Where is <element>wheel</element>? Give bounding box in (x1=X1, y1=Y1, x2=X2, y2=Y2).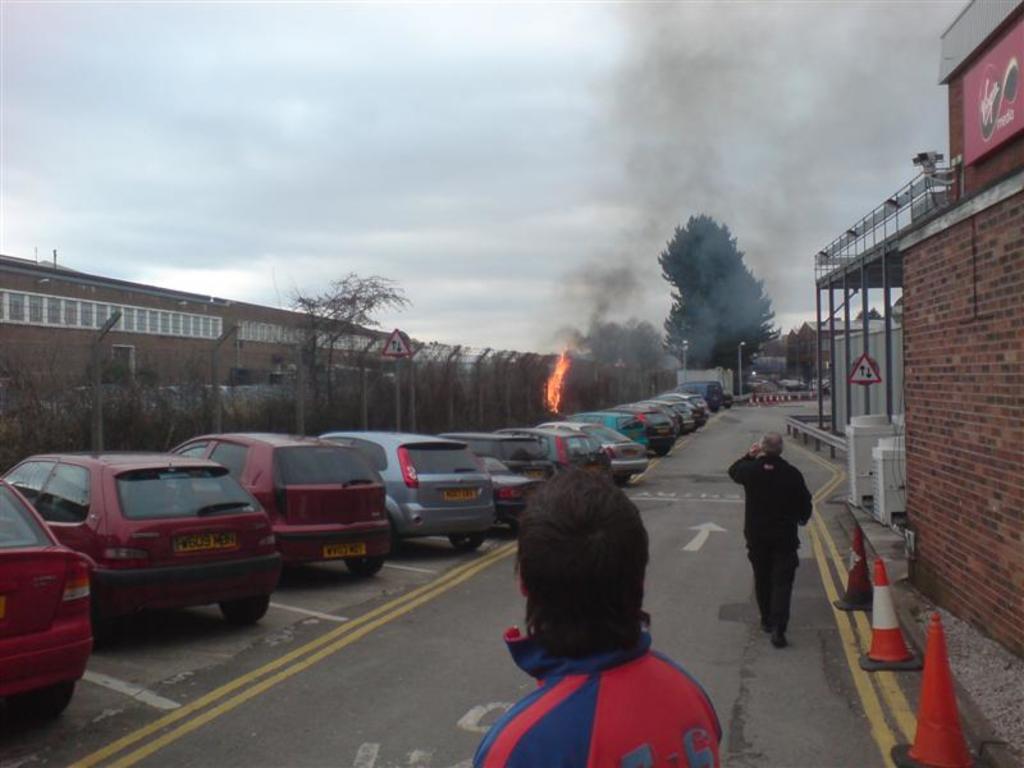
(x1=348, y1=558, x2=389, y2=579).
